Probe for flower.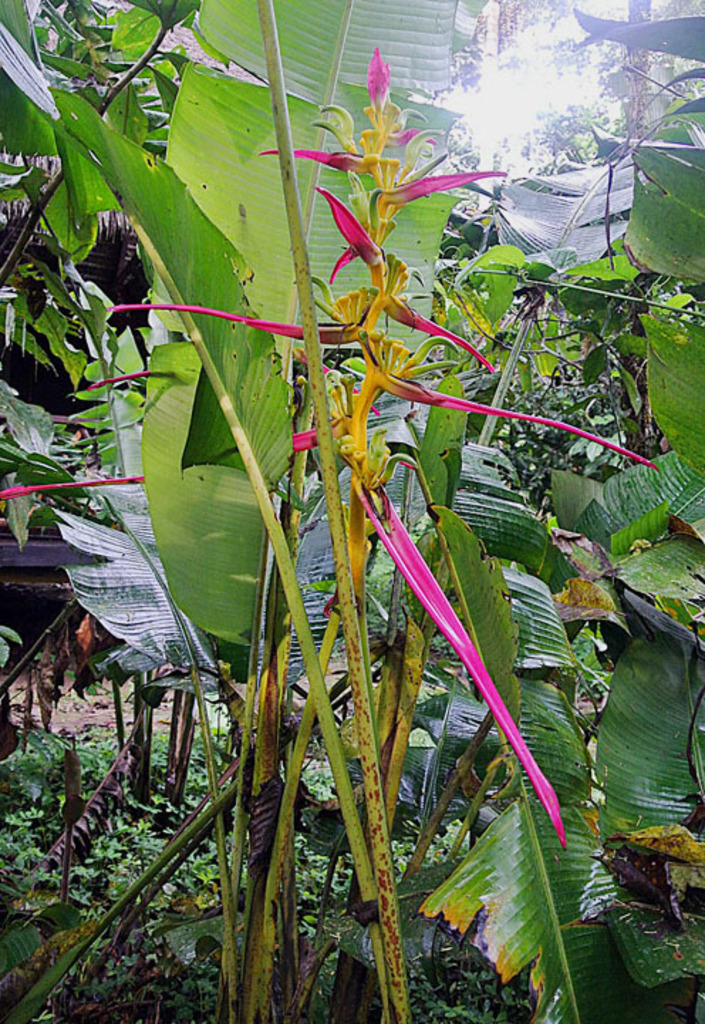
Probe result: pyautogui.locateOnScreen(365, 330, 657, 469).
